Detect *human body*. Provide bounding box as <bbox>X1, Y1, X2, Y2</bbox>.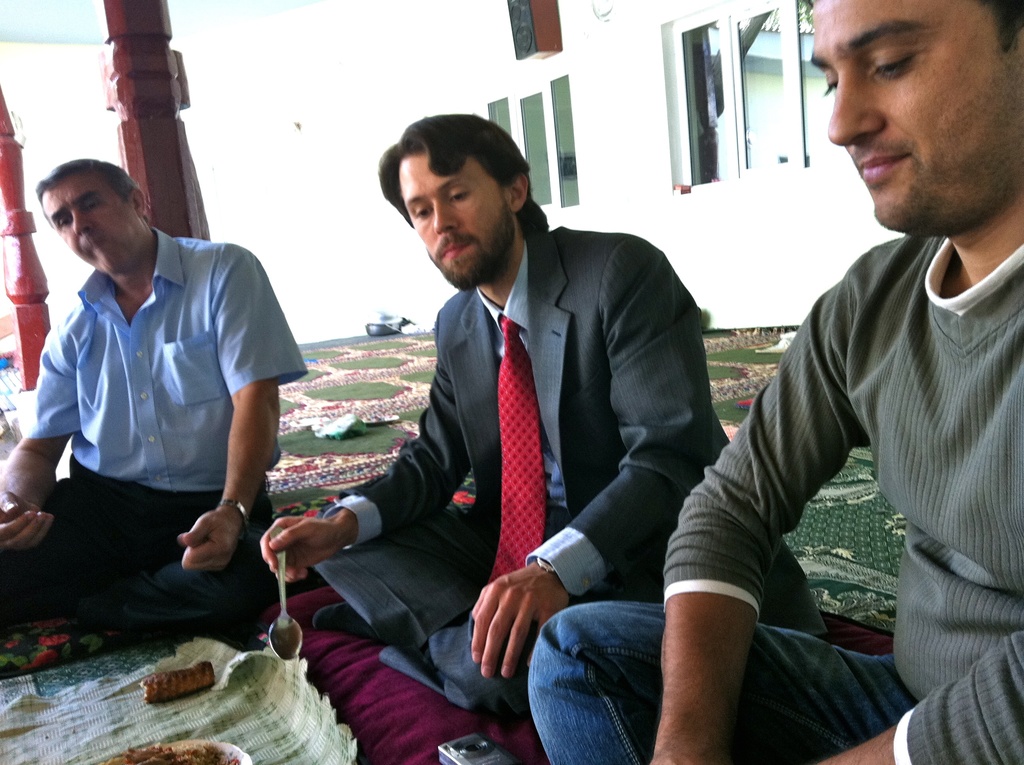
<bbox>266, 109, 481, 763</bbox>.
